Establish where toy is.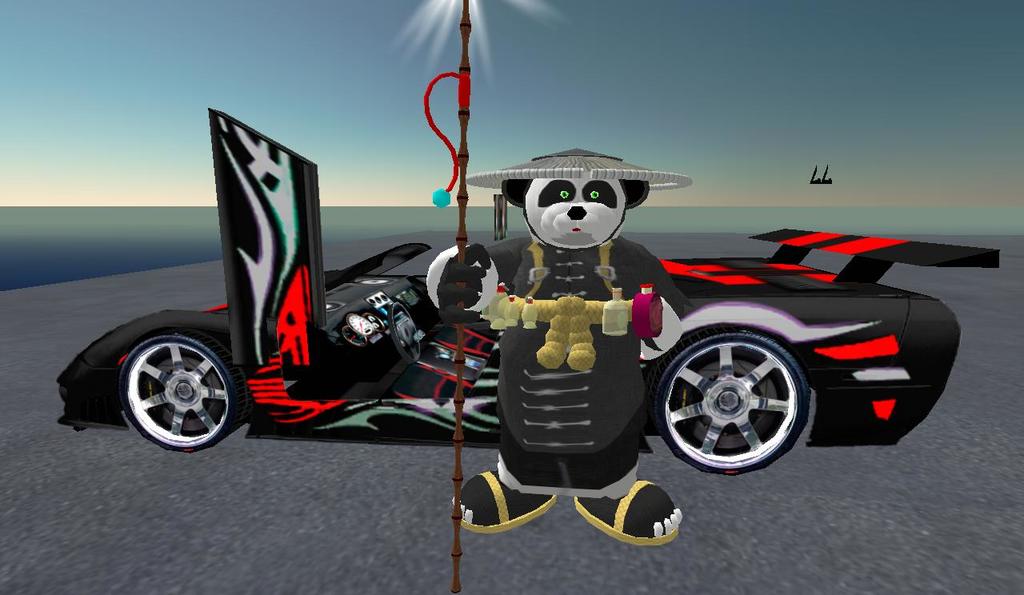
Established at box(457, 130, 688, 505).
